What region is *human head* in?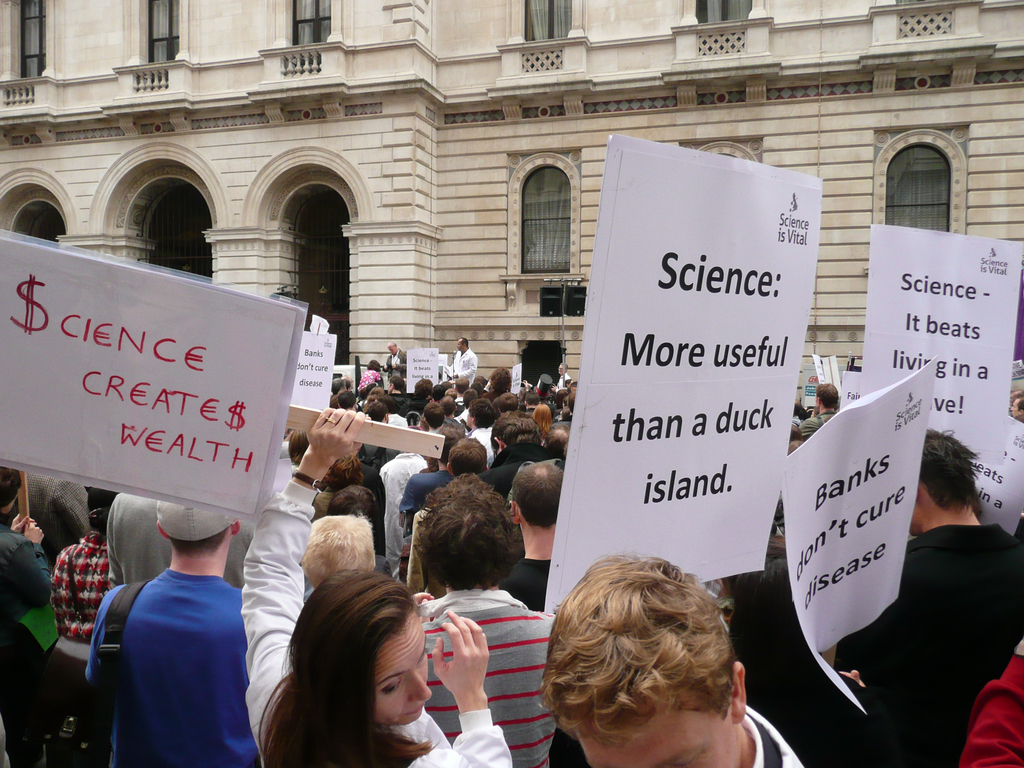
<region>444, 434, 490, 471</region>.
